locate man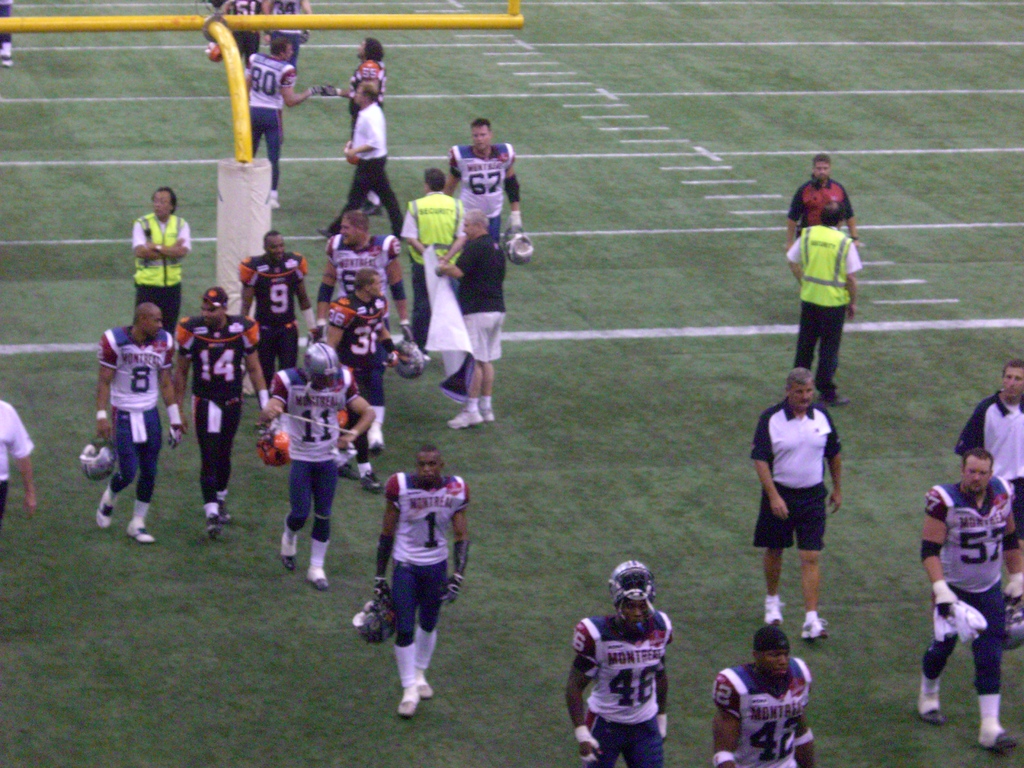
<bbox>319, 83, 401, 241</bbox>
